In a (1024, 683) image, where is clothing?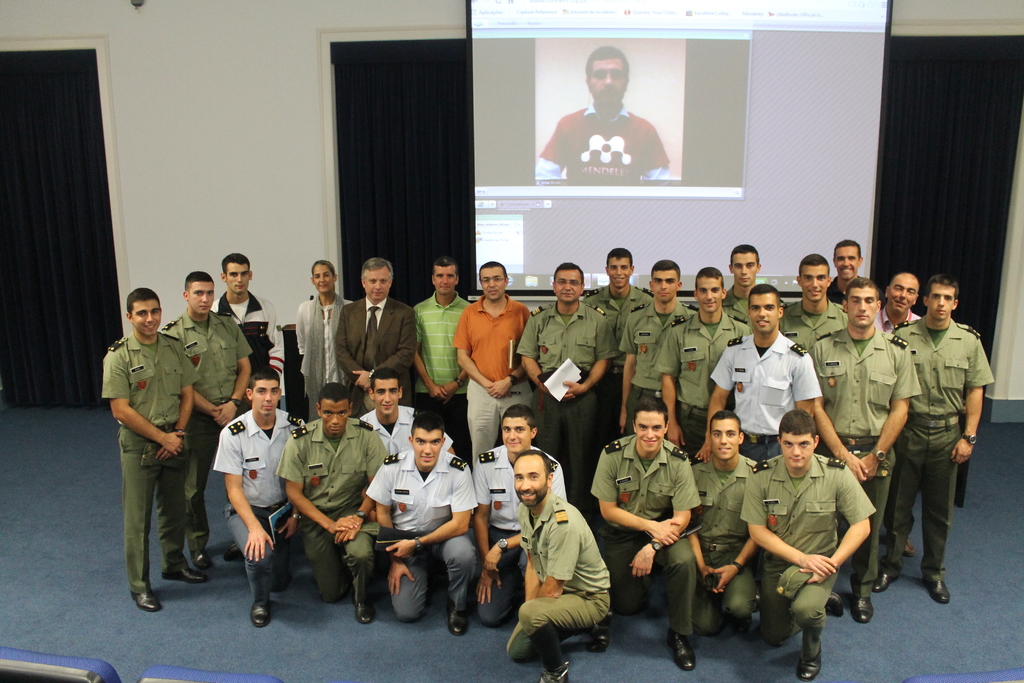
rect(280, 403, 386, 605).
